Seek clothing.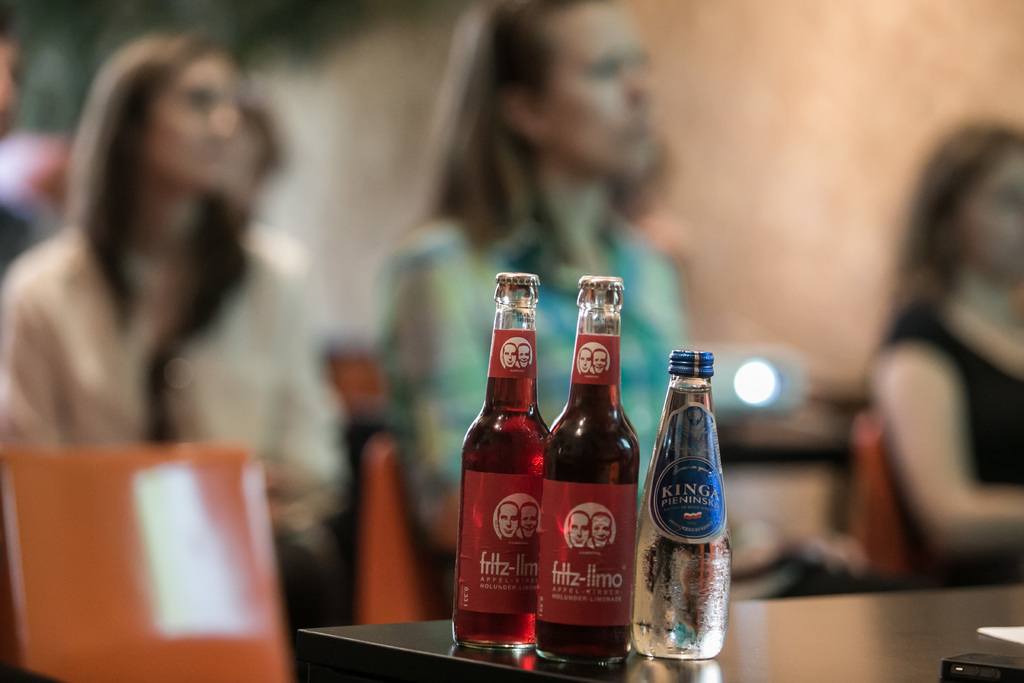
bbox=[0, 218, 360, 675].
